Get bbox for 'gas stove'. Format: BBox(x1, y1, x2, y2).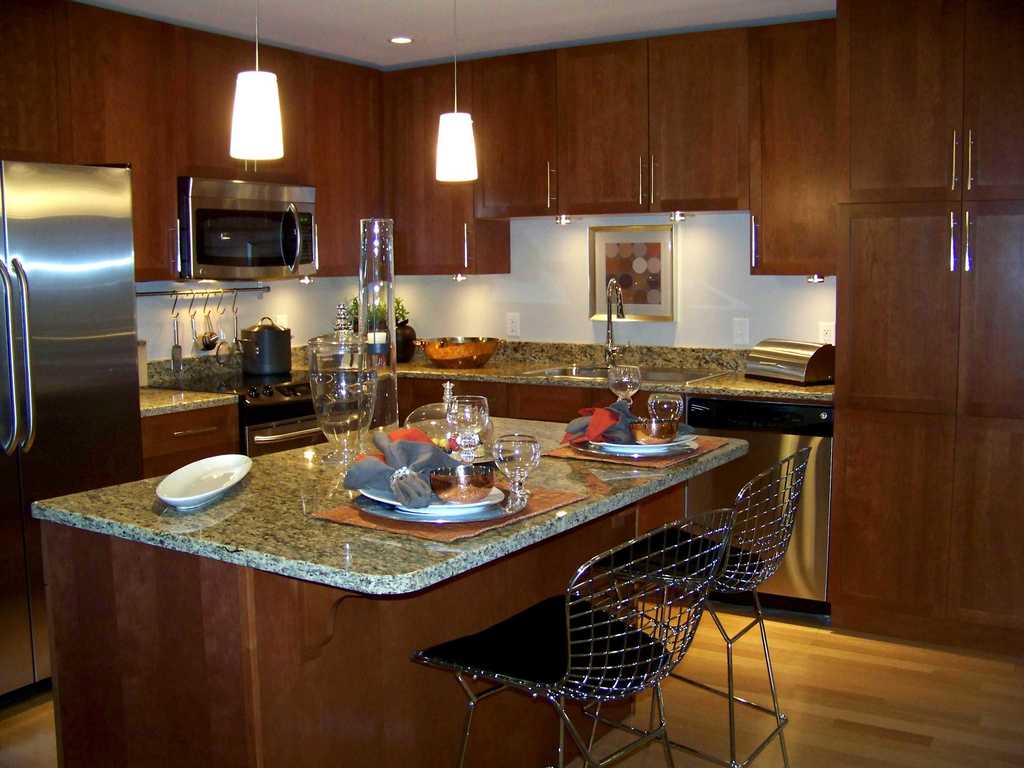
BBox(170, 364, 366, 397).
